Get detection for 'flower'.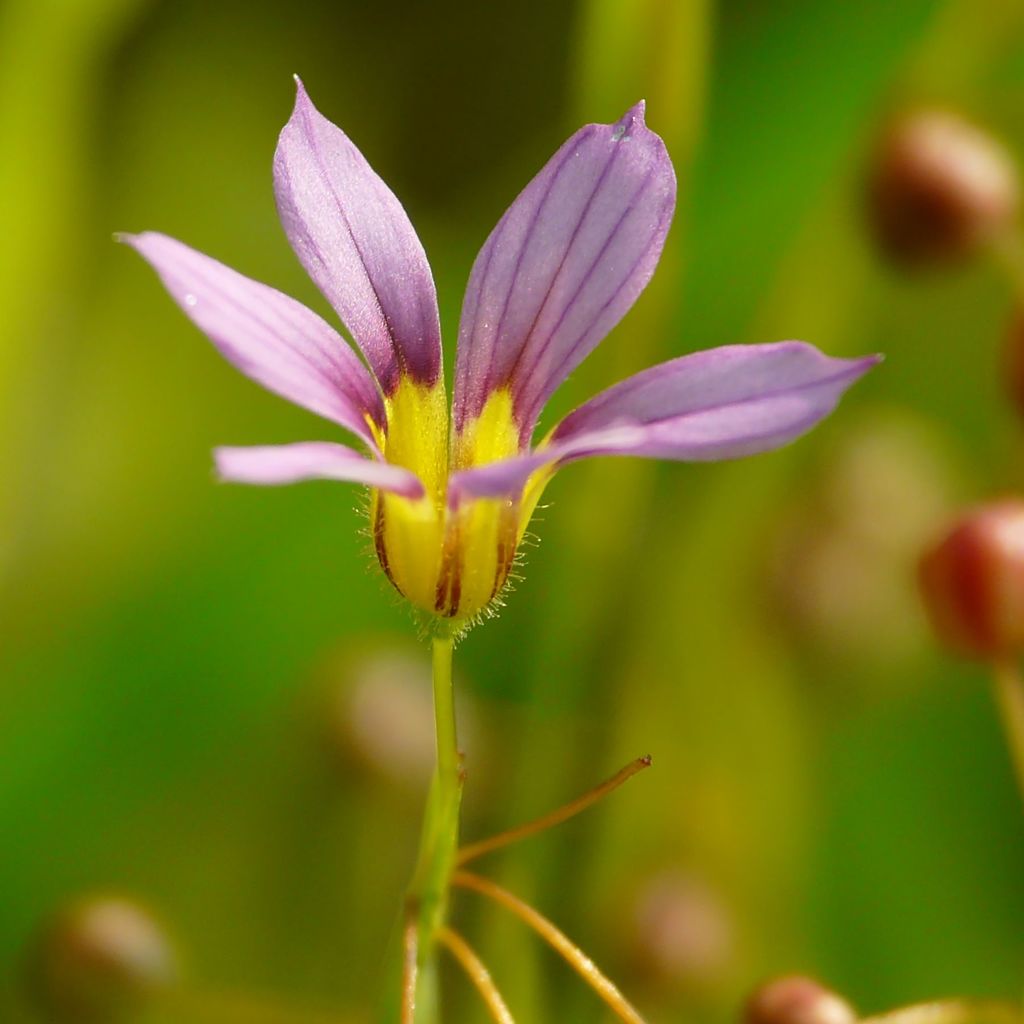
Detection: (left=125, top=102, right=815, bottom=628).
